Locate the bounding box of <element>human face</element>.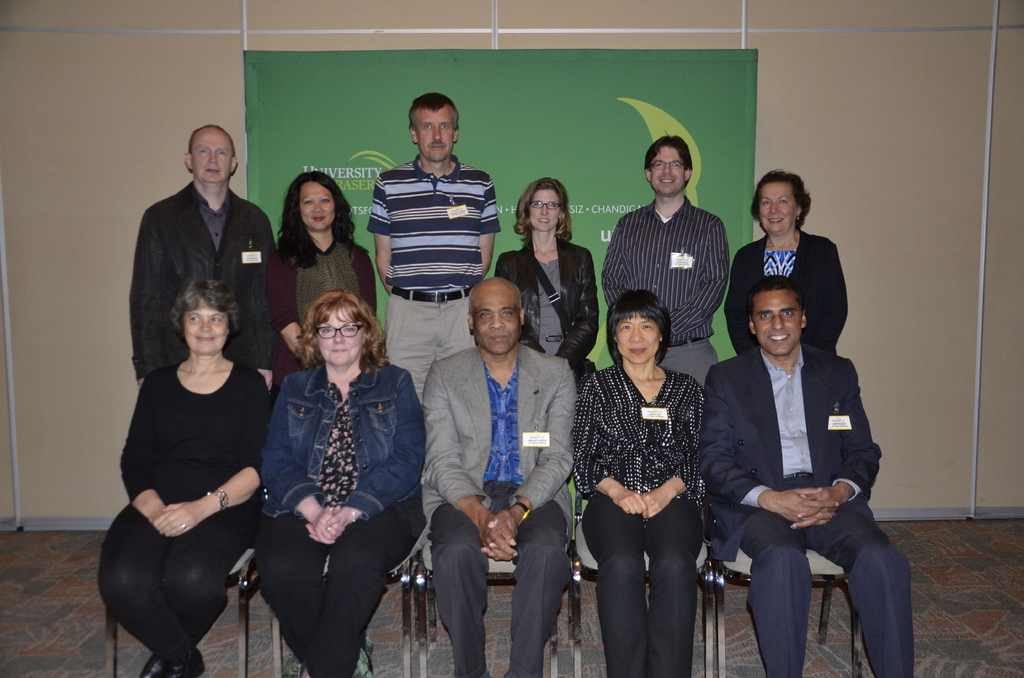
Bounding box: (x1=646, y1=146, x2=687, y2=200).
